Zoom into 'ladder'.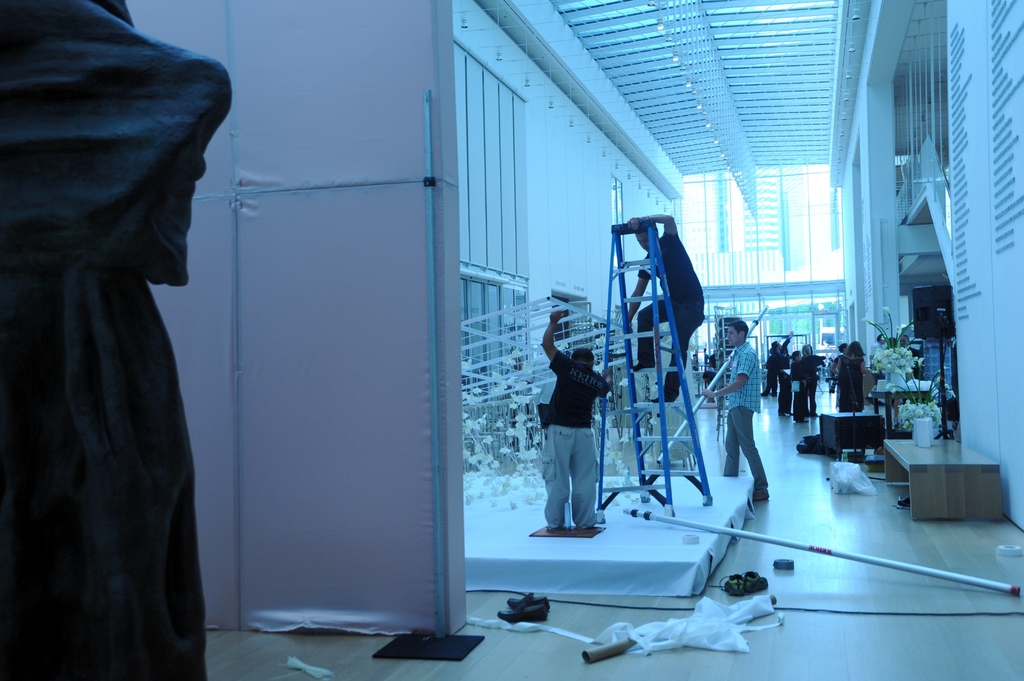
Zoom target: <box>595,222,715,518</box>.
